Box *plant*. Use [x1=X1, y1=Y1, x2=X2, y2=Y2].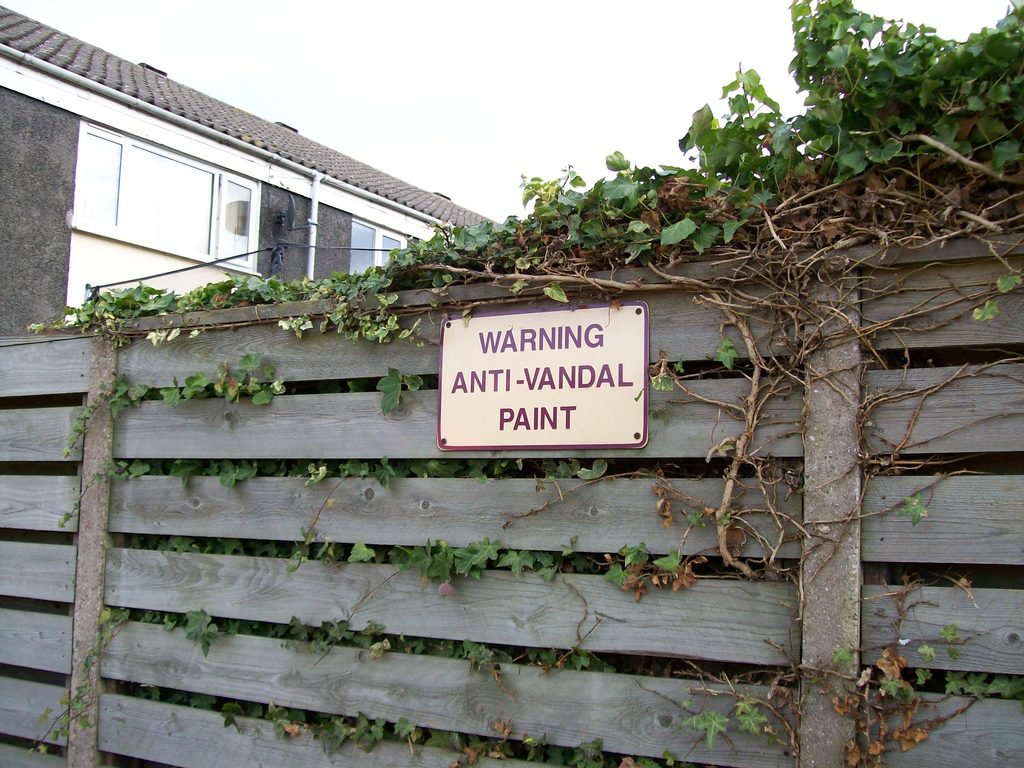
[x1=526, y1=736, x2=557, y2=767].
